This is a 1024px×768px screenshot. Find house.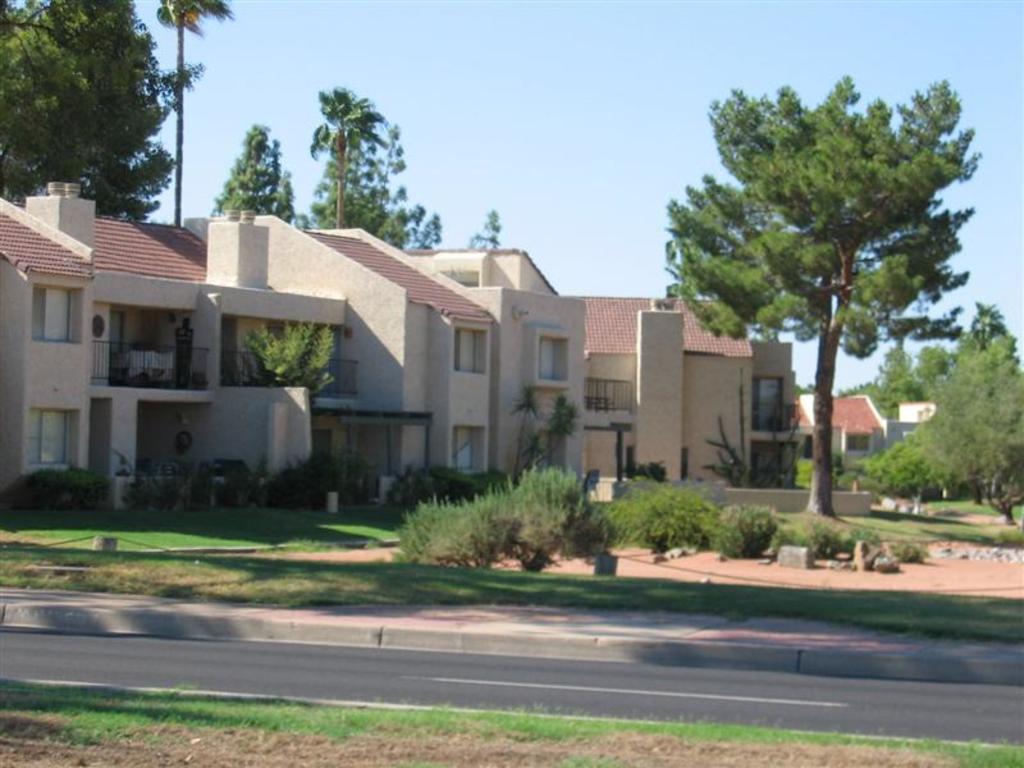
Bounding box: box=[562, 285, 788, 490].
